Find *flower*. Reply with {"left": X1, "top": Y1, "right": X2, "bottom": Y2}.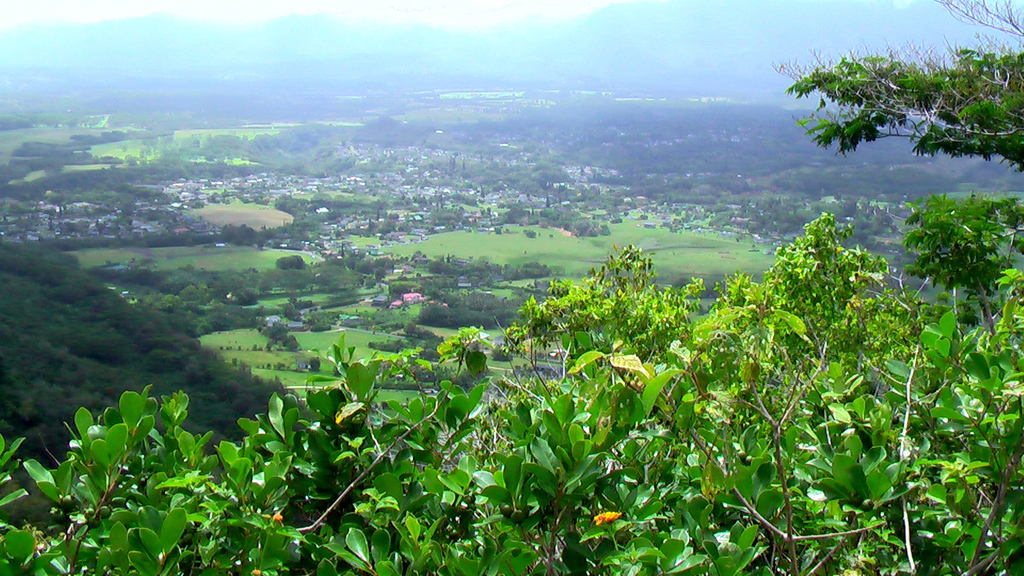
{"left": 596, "top": 508, "right": 621, "bottom": 523}.
